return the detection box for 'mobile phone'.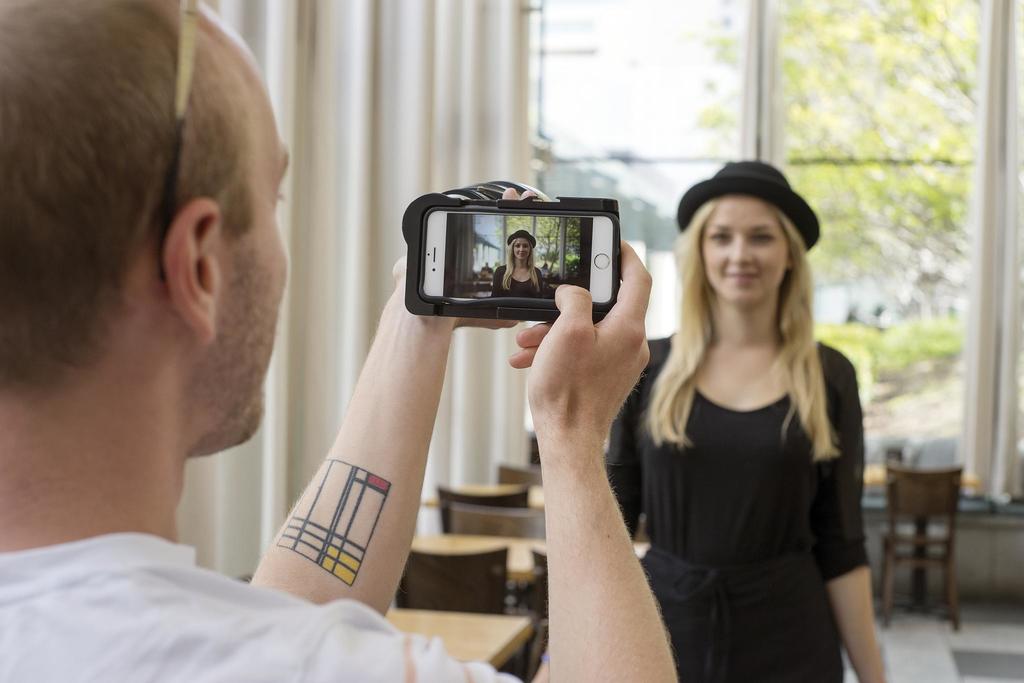
bbox=[388, 196, 632, 336].
